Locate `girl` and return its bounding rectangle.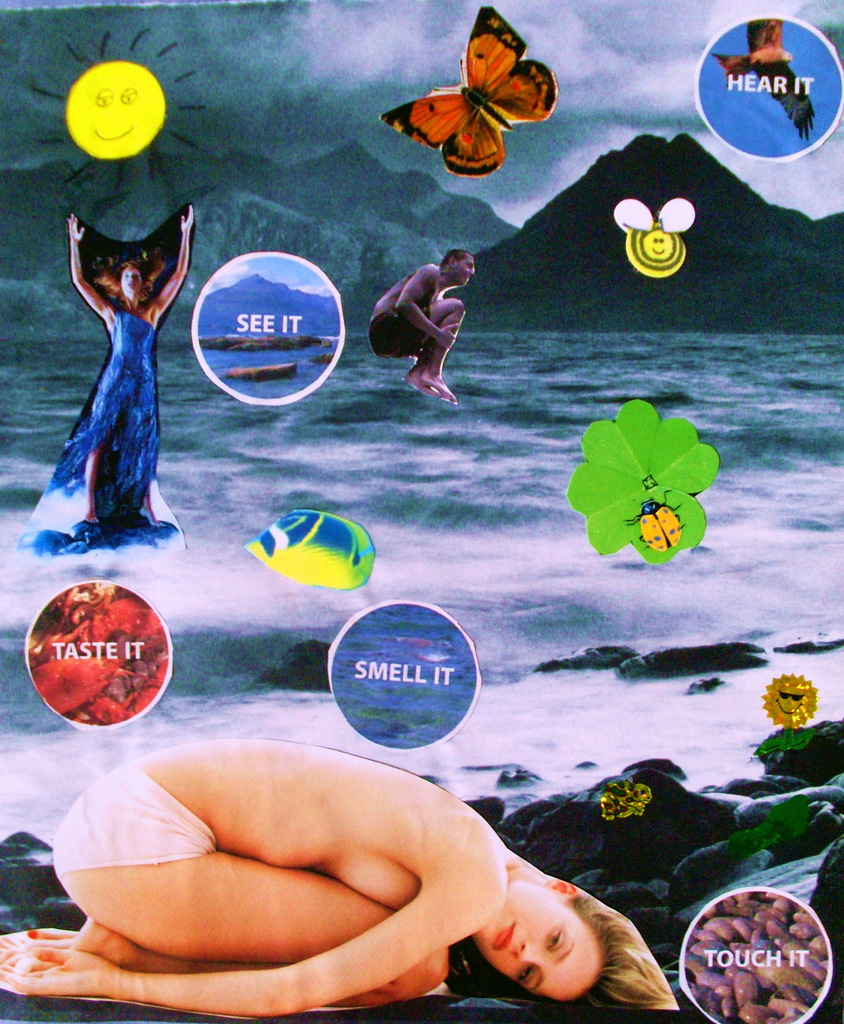
pyautogui.locateOnScreen(0, 745, 683, 1021).
